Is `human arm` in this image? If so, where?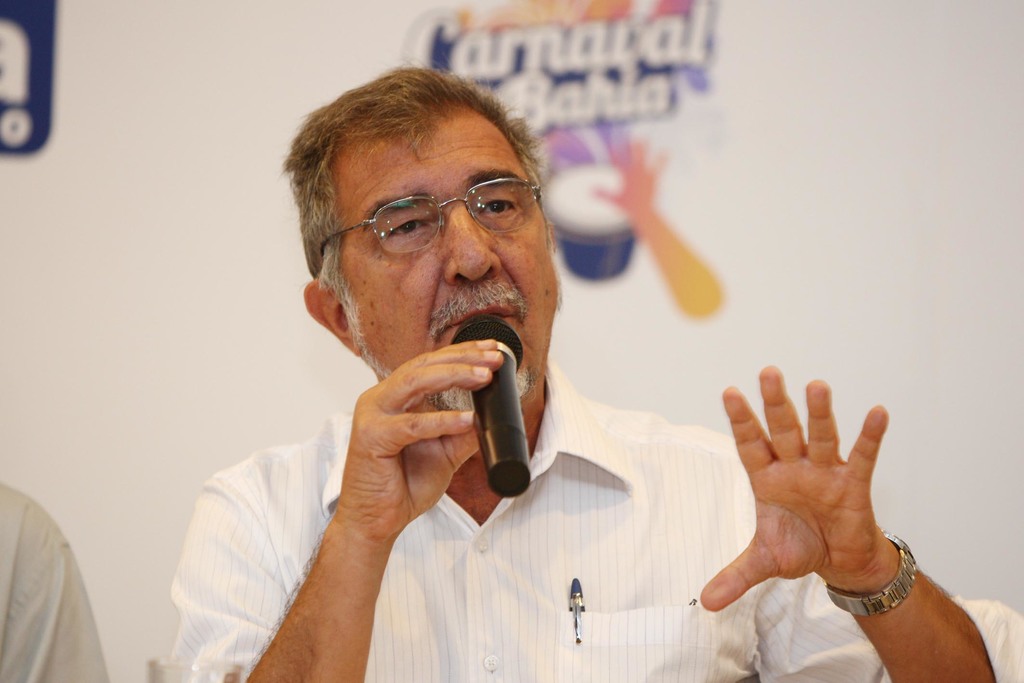
Yes, at [696,358,1023,682].
